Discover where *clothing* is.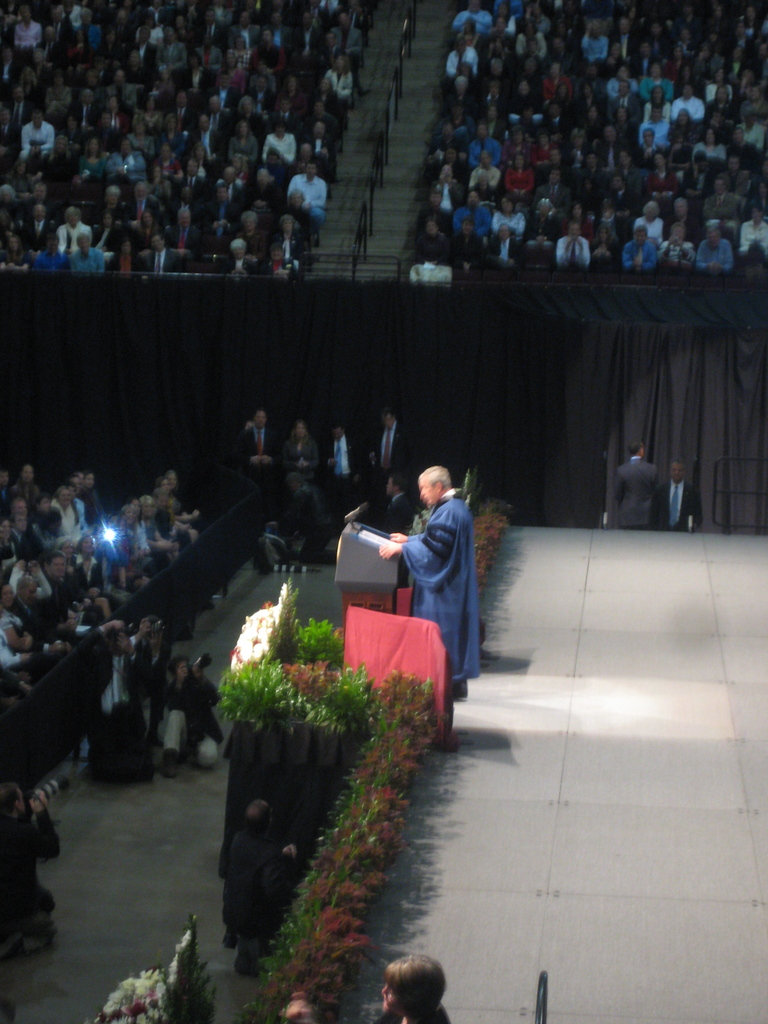
Discovered at BBox(623, 239, 665, 274).
